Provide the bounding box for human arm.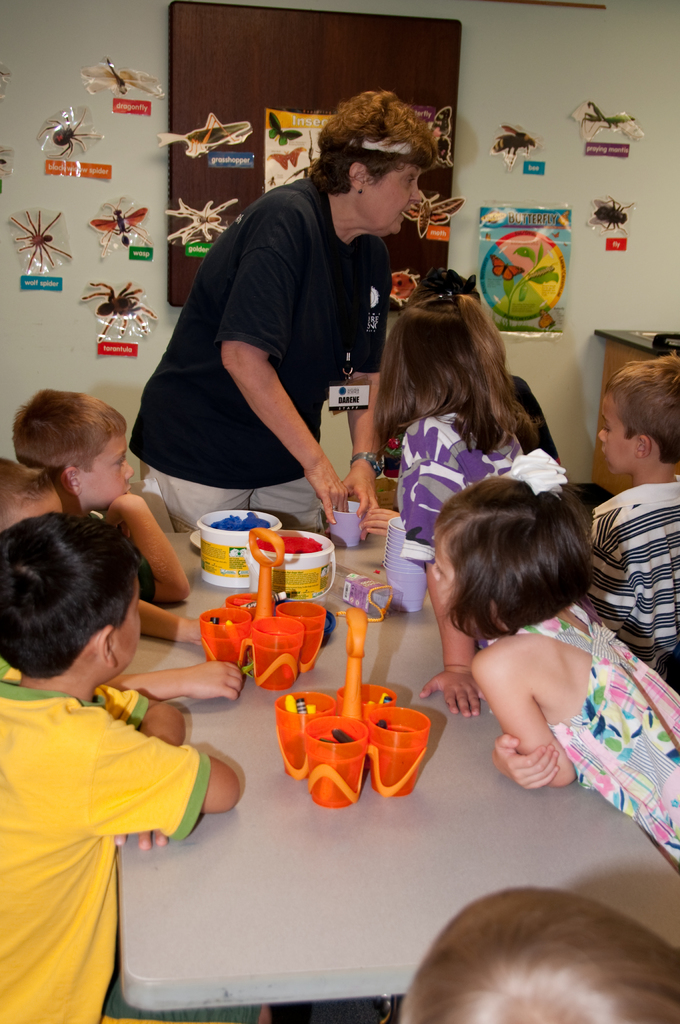
{"left": 61, "top": 684, "right": 190, "bottom": 844}.
